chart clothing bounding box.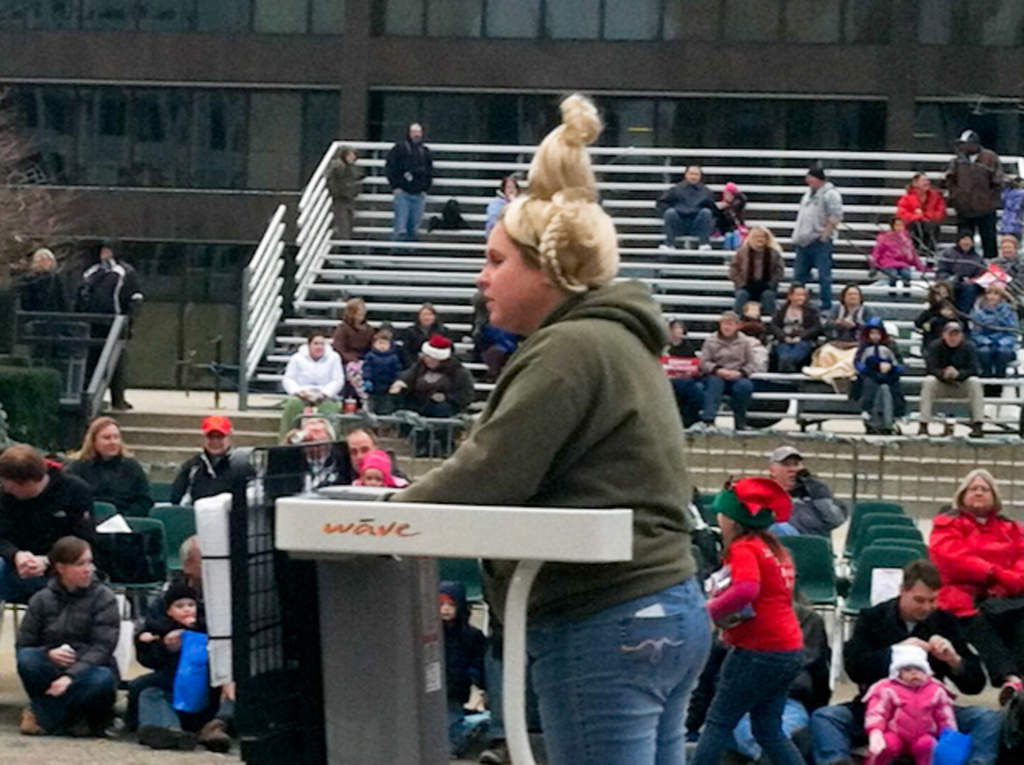
Charted: select_region(83, 251, 141, 402).
